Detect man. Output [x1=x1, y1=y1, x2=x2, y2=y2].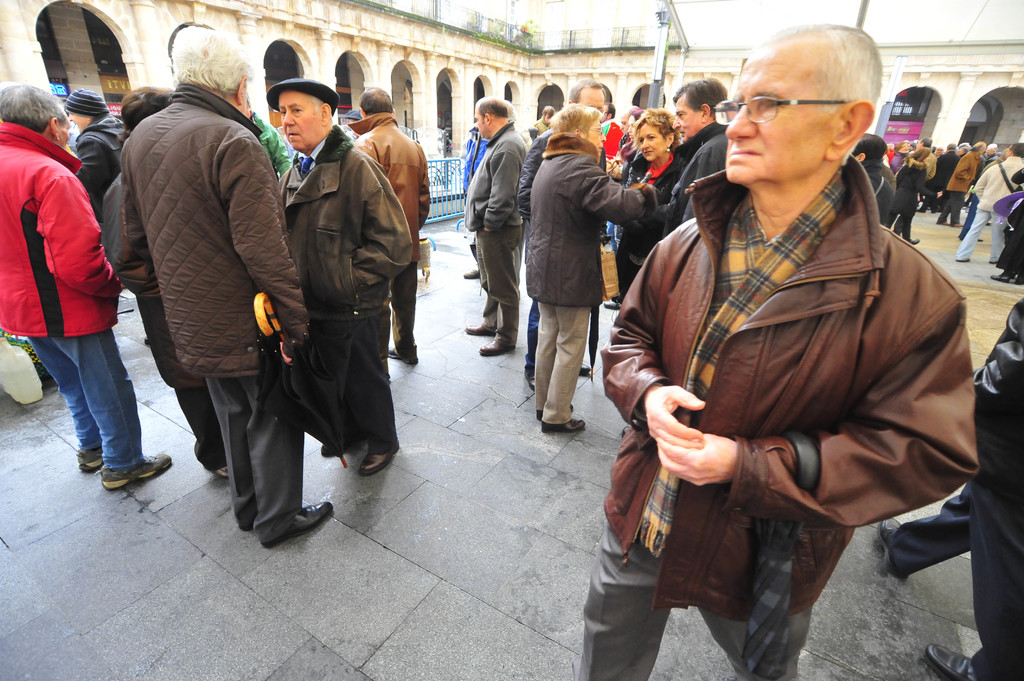
[x1=461, y1=92, x2=531, y2=358].
